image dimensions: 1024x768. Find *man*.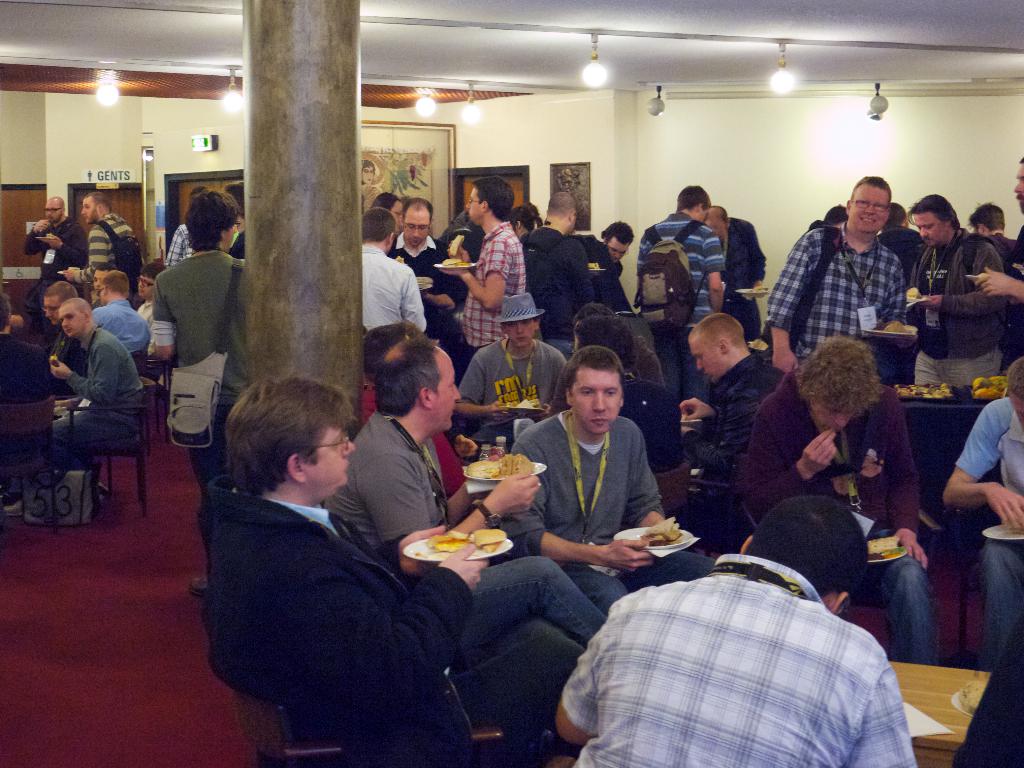
Rect(388, 196, 467, 367).
